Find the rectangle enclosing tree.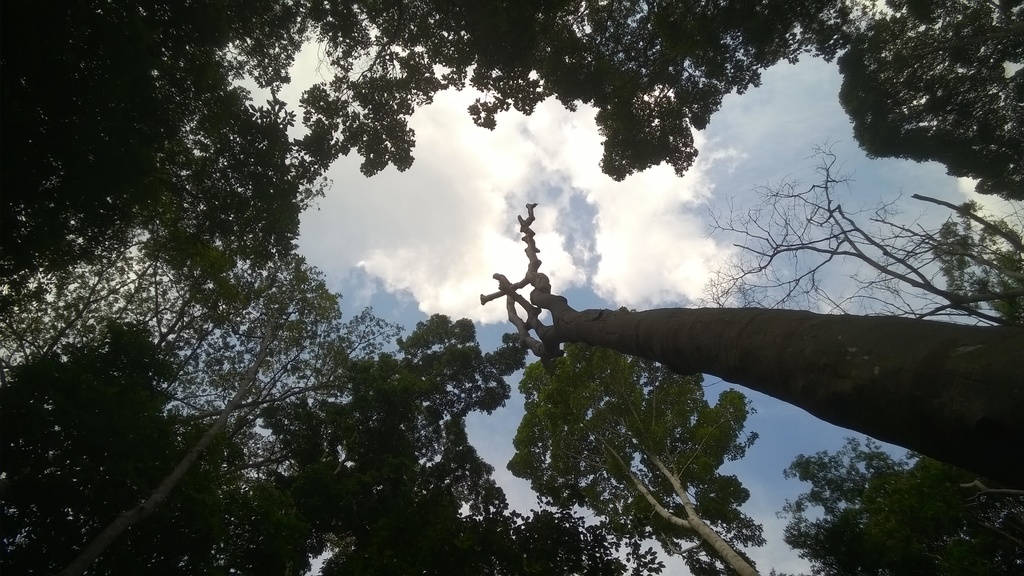
503 336 769 572.
